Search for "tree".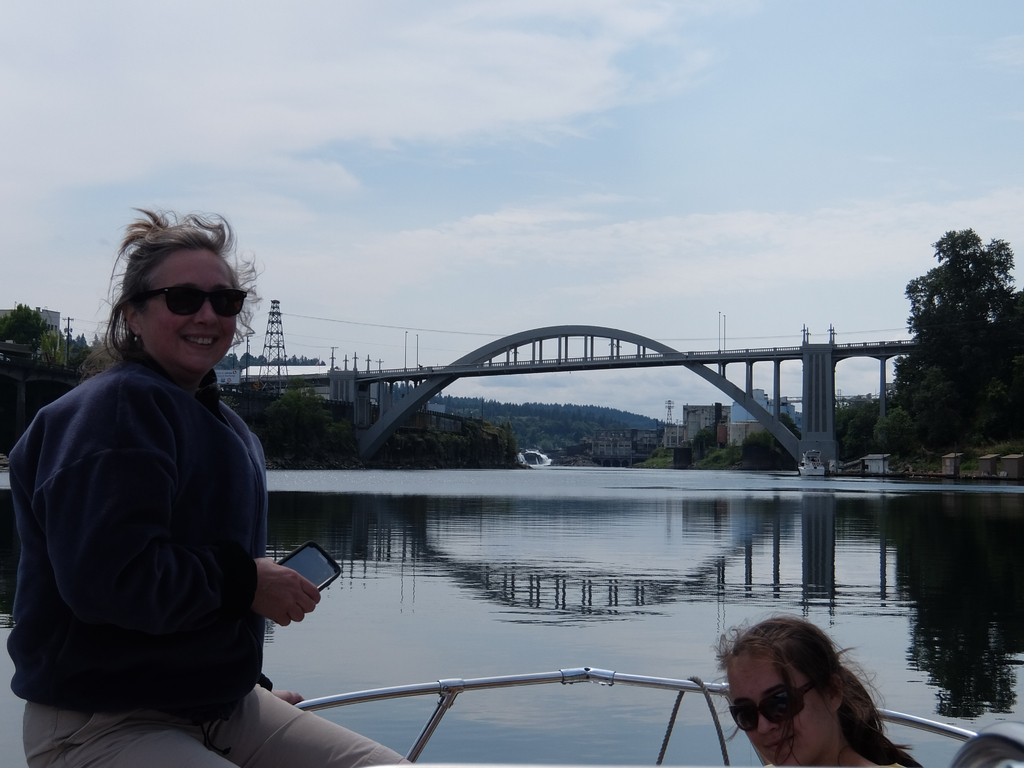
Found at 875/407/923/456.
